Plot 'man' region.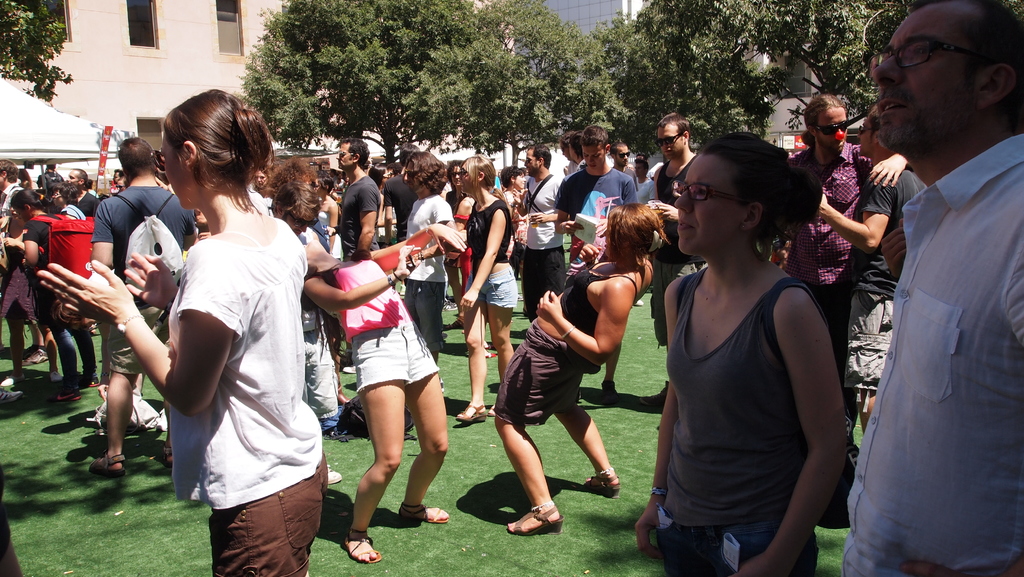
Plotted at region(764, 93, 878, 535).
